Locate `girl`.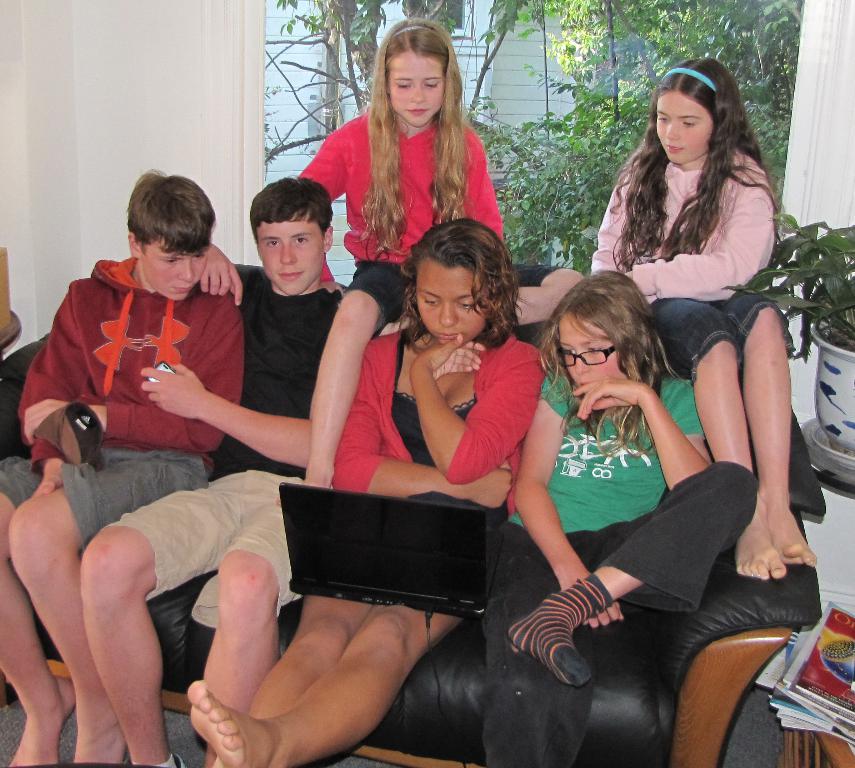
Bounding box: left=188, top=220, right=546, bottom=767.
